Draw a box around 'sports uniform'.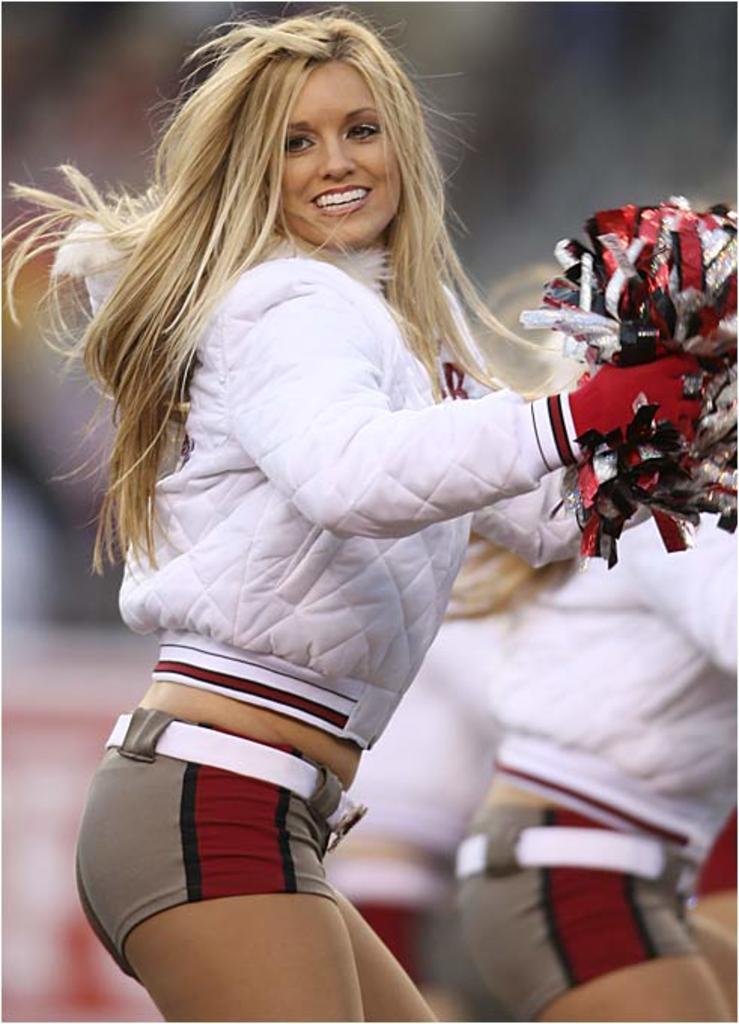
38/200/718/986.
